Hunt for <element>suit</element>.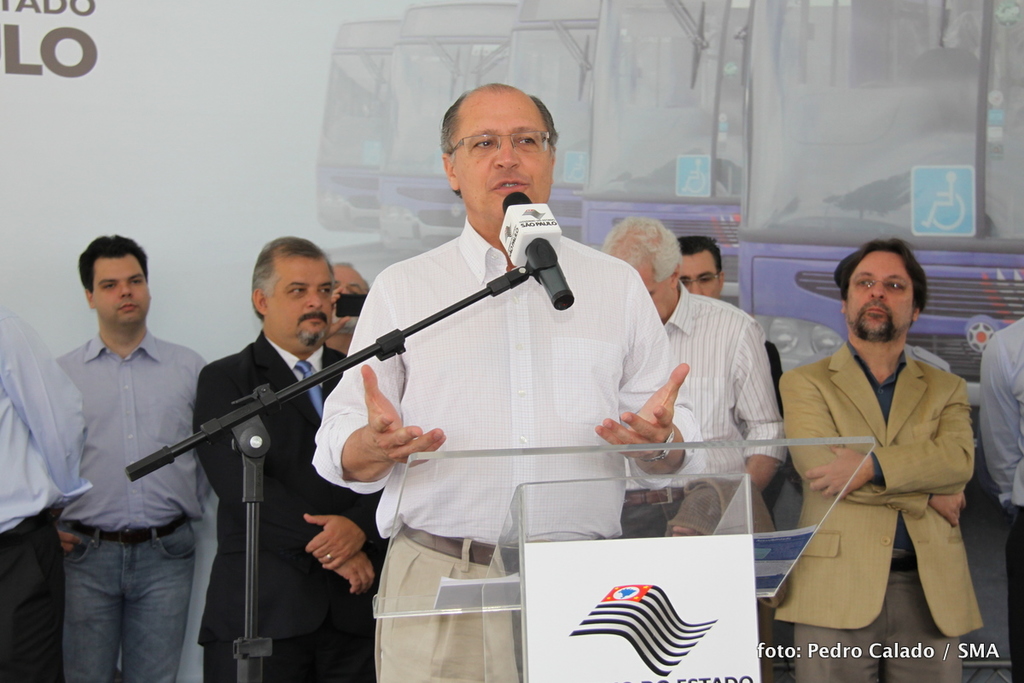
Hunted down at pyautogui.locateOnScreen(191, 330, 390, 682).
